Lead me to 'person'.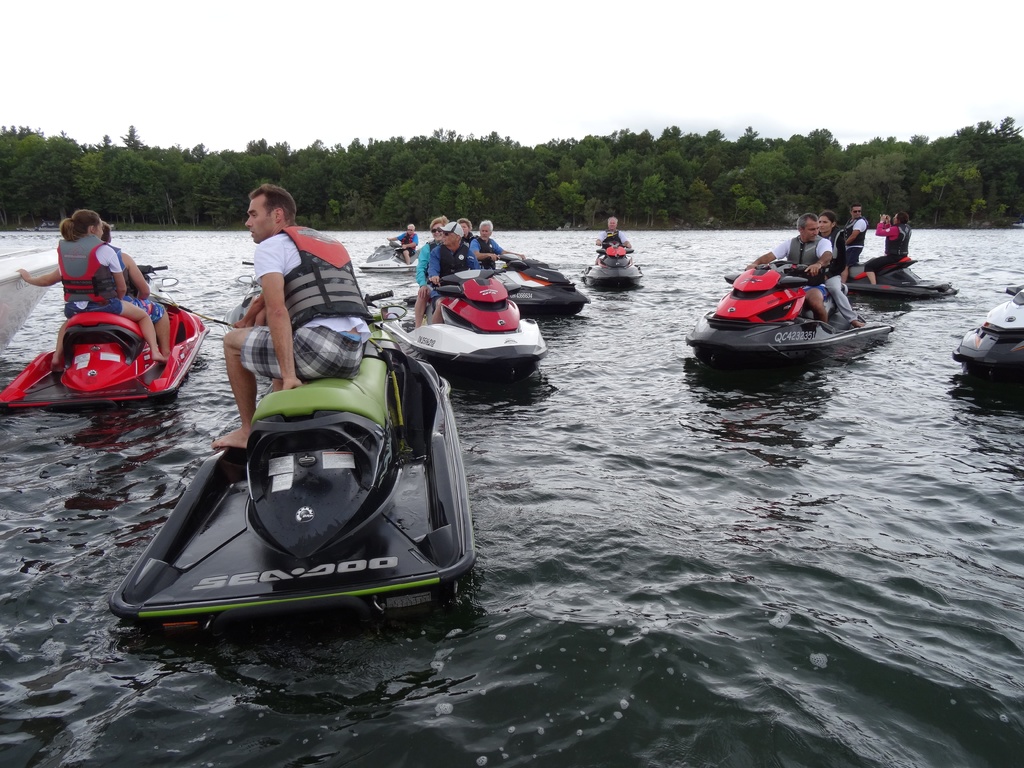
Lead to BBox(426, 219, 481, 319).
